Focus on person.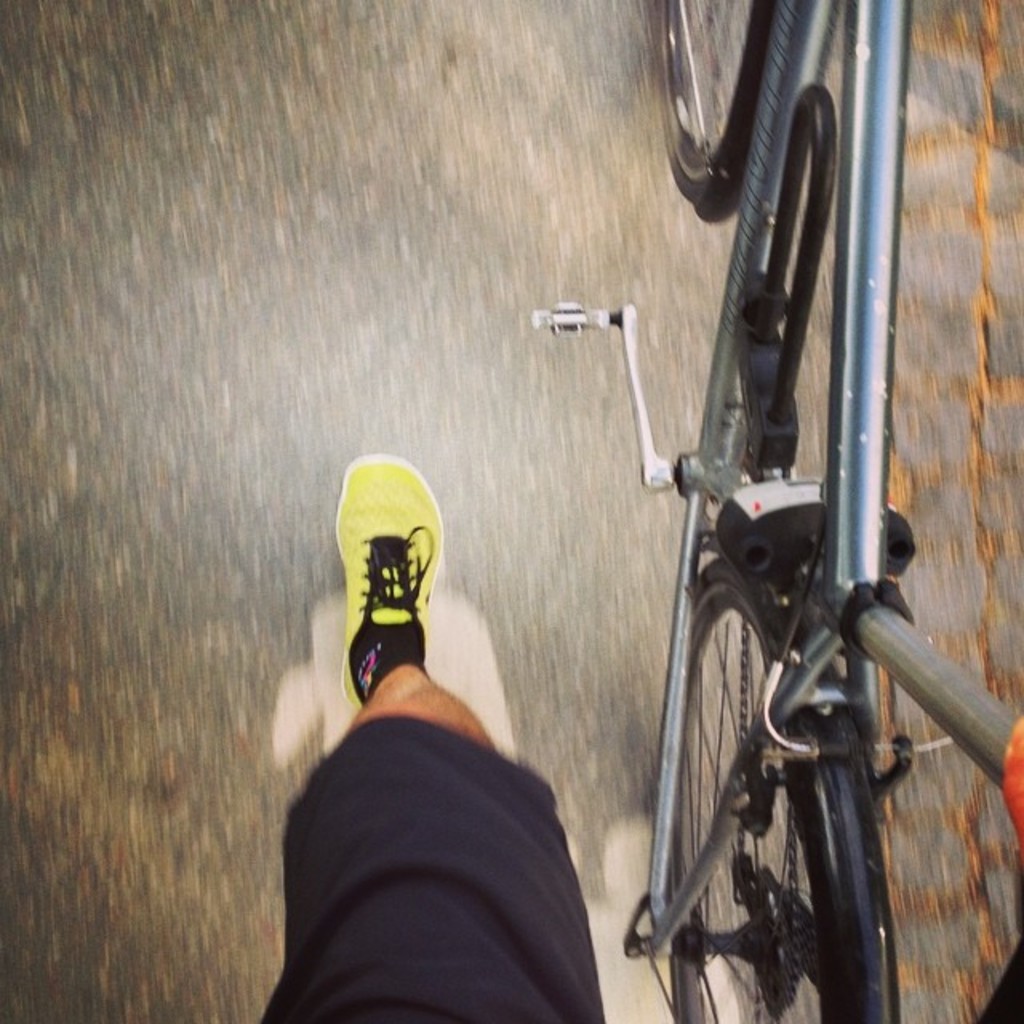
Focused at [262, 446, 619, 1022].
